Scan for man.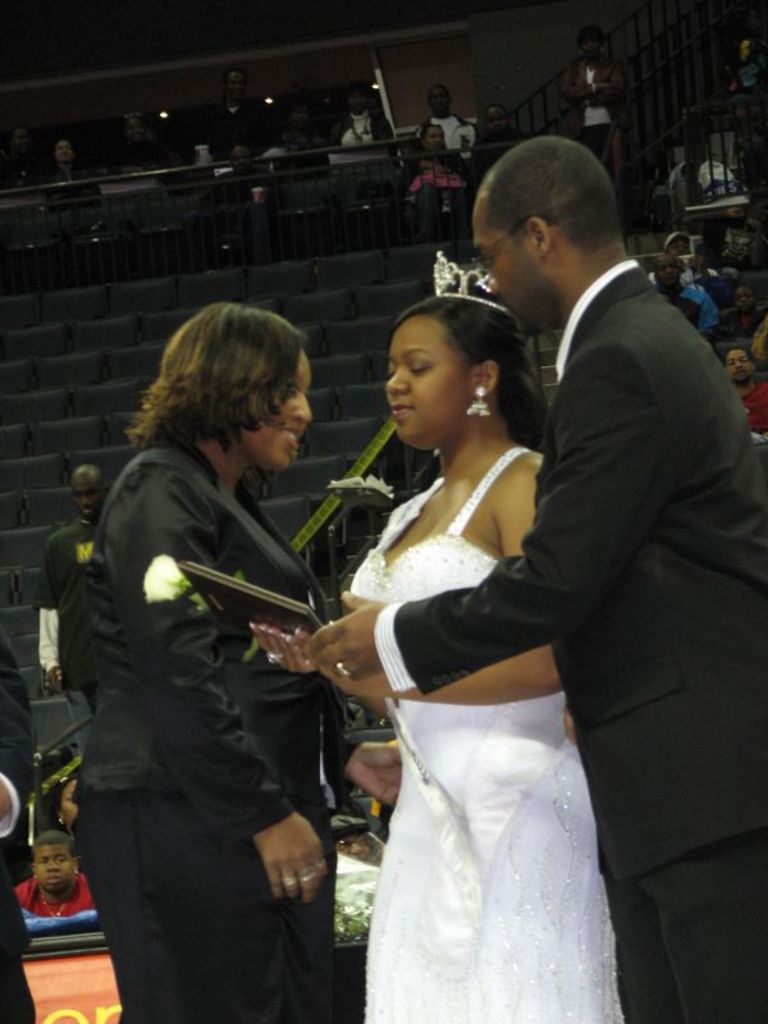
Scan result: [338, 86, 392, 145].
